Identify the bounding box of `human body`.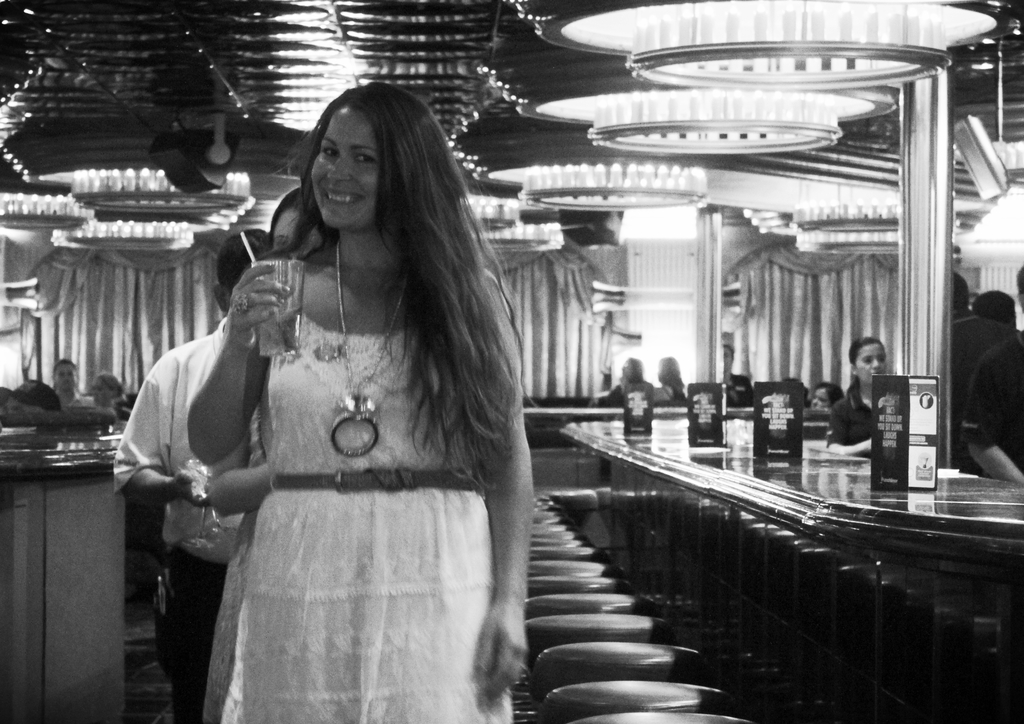
crop(724, 368, 751, 408).
